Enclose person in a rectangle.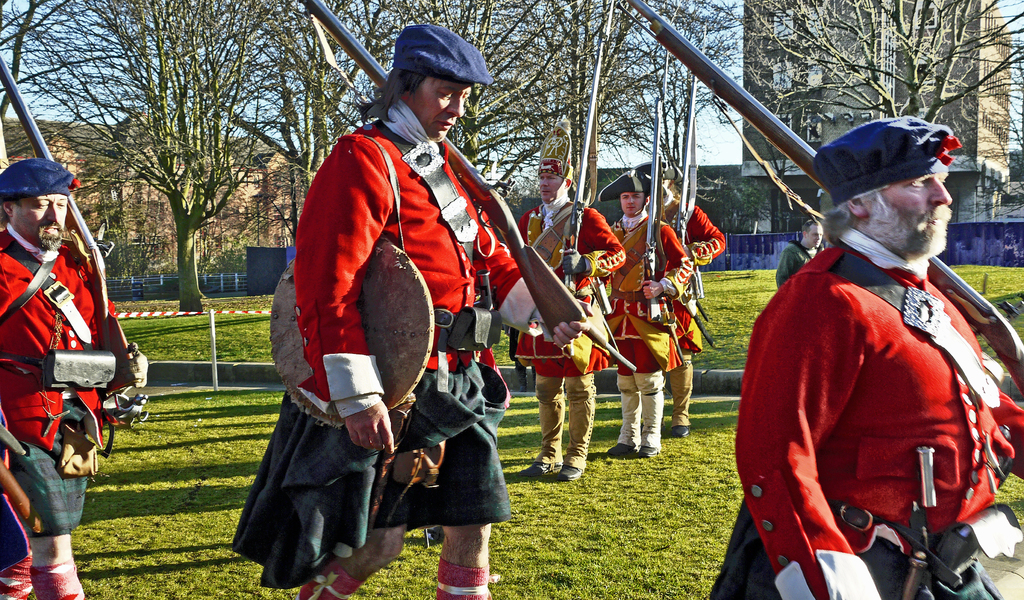
(left=515, top=134, right=637, bottom=478).
